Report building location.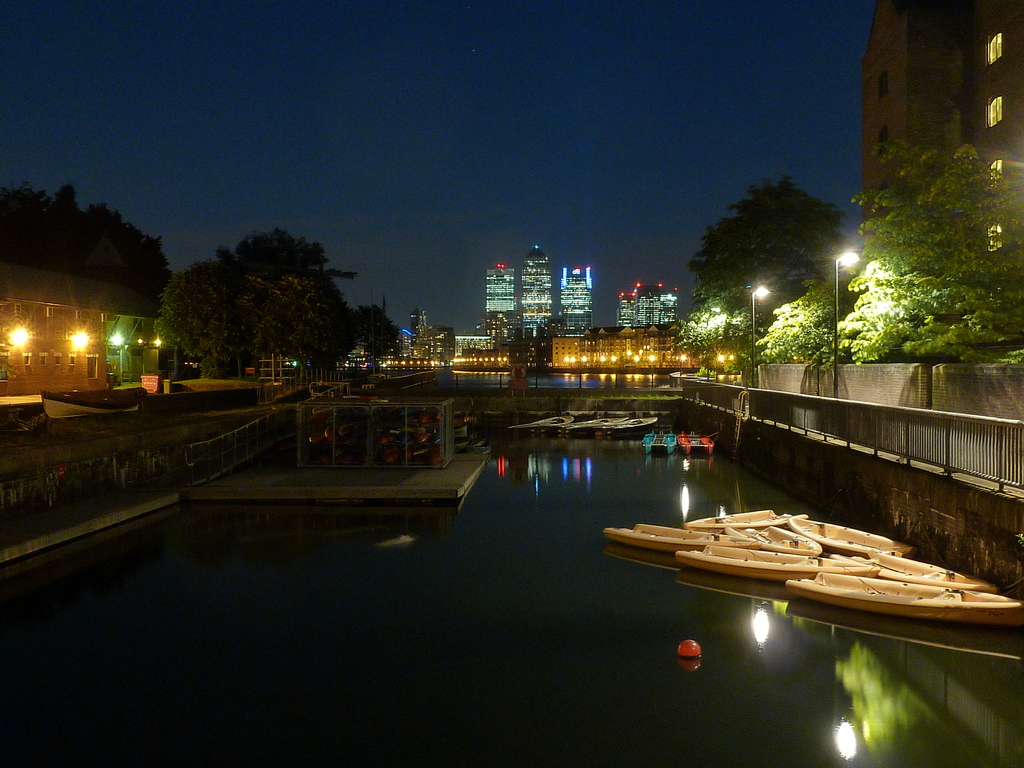
Report: pyautogui.locateOnScreen(613, 284, 674, 329).
